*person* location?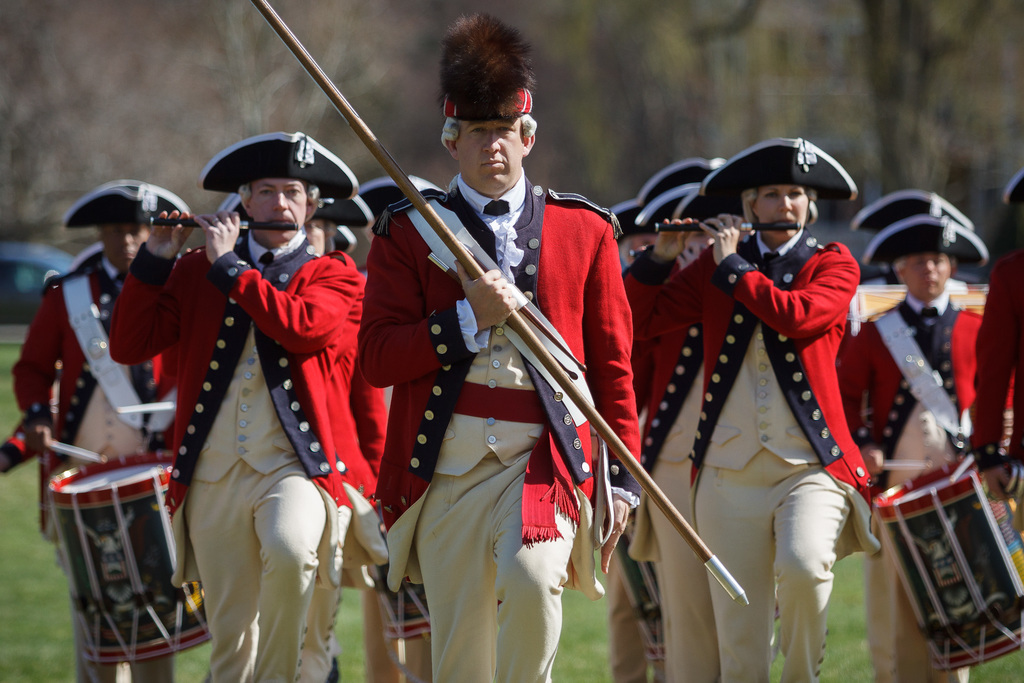
x1=13 y1=218 x2=201 y2=682
